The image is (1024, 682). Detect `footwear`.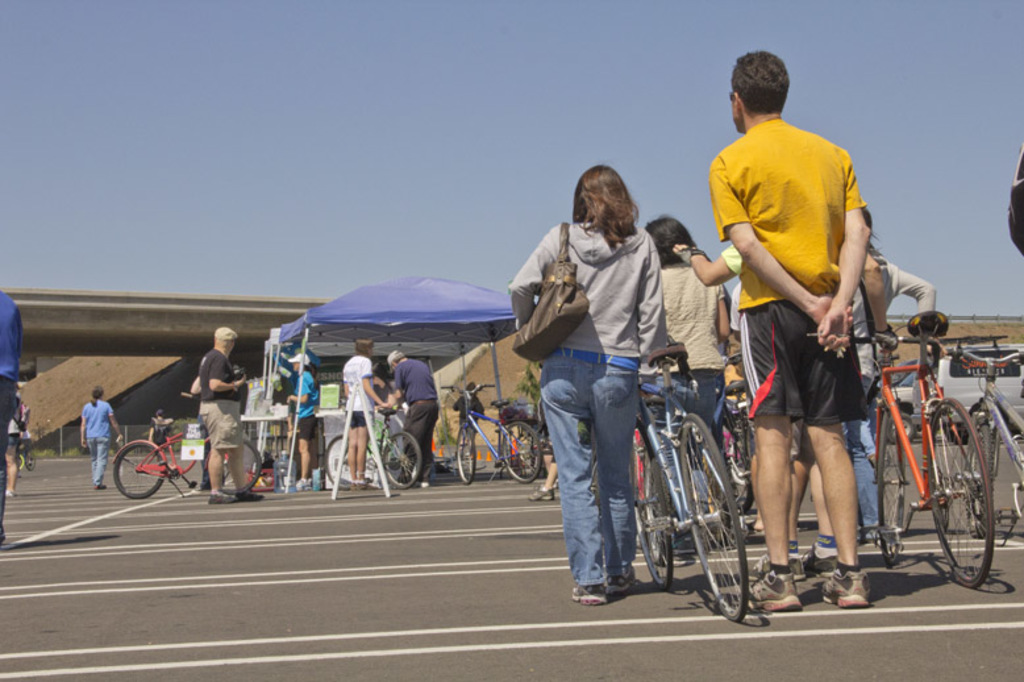
Detection: l=827, t=575, r=869, b=610.
